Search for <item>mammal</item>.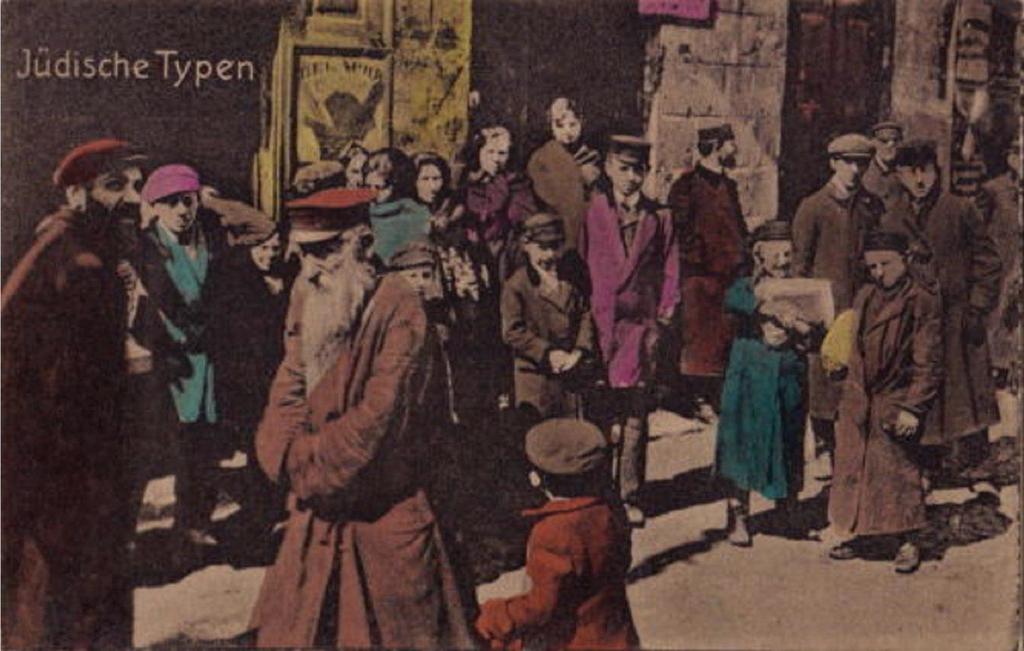
Found at bbox(579, 136, 680, 520).
